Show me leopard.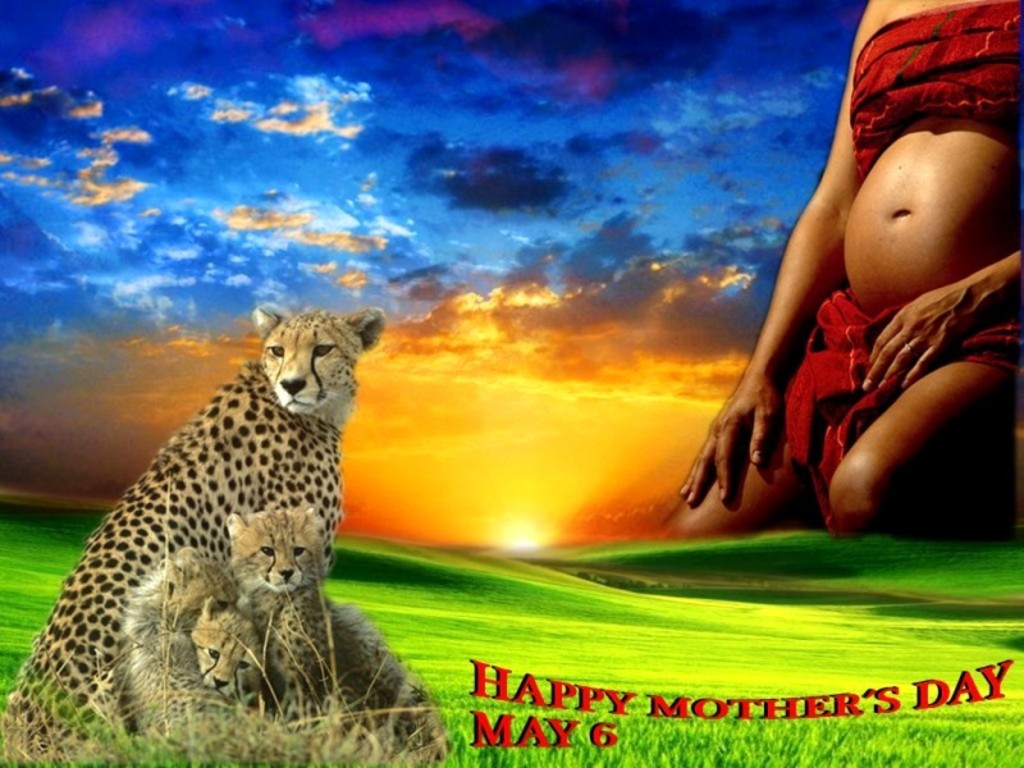
leopard is here: 120/554/301/767.
